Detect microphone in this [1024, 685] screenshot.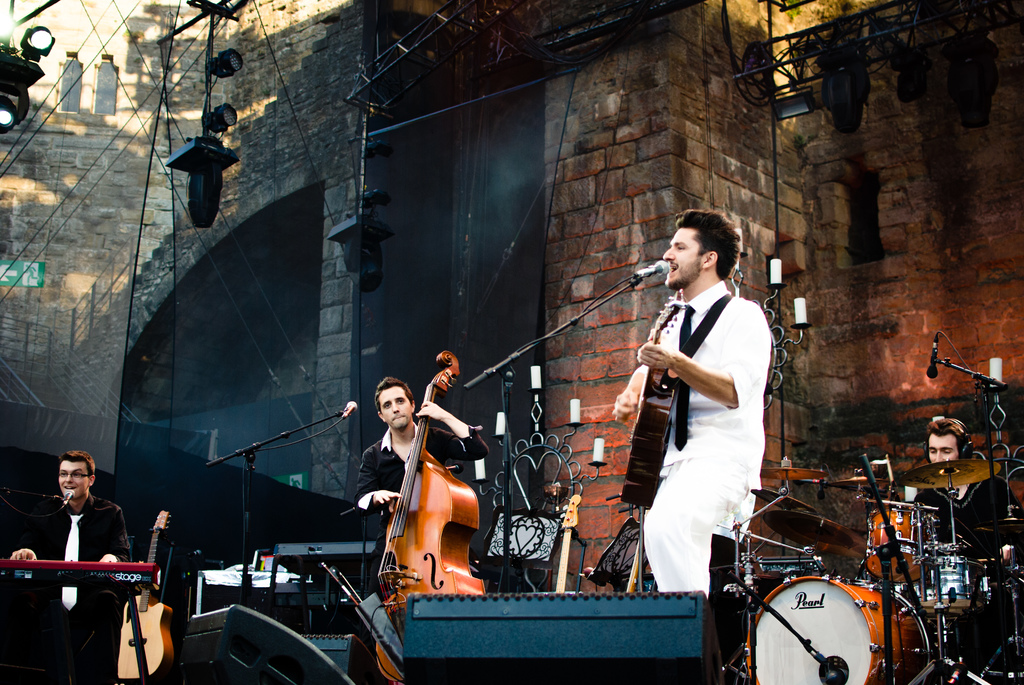
Detection: bbox=[341, 402, 356, 420].
